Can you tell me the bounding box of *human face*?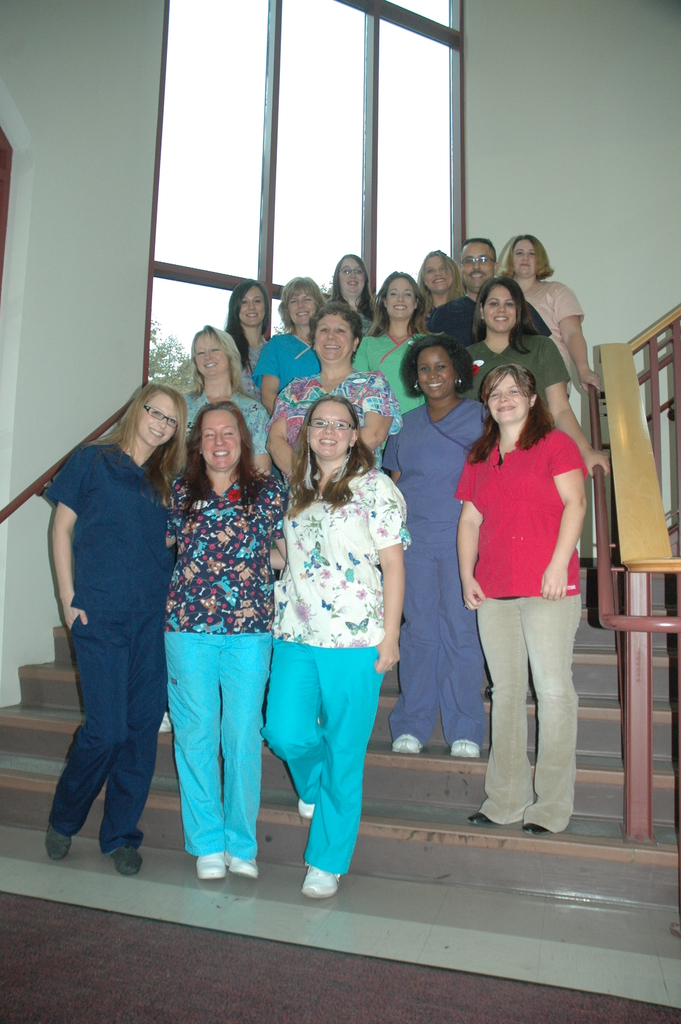
Rect(196, 333, 224, 376).
